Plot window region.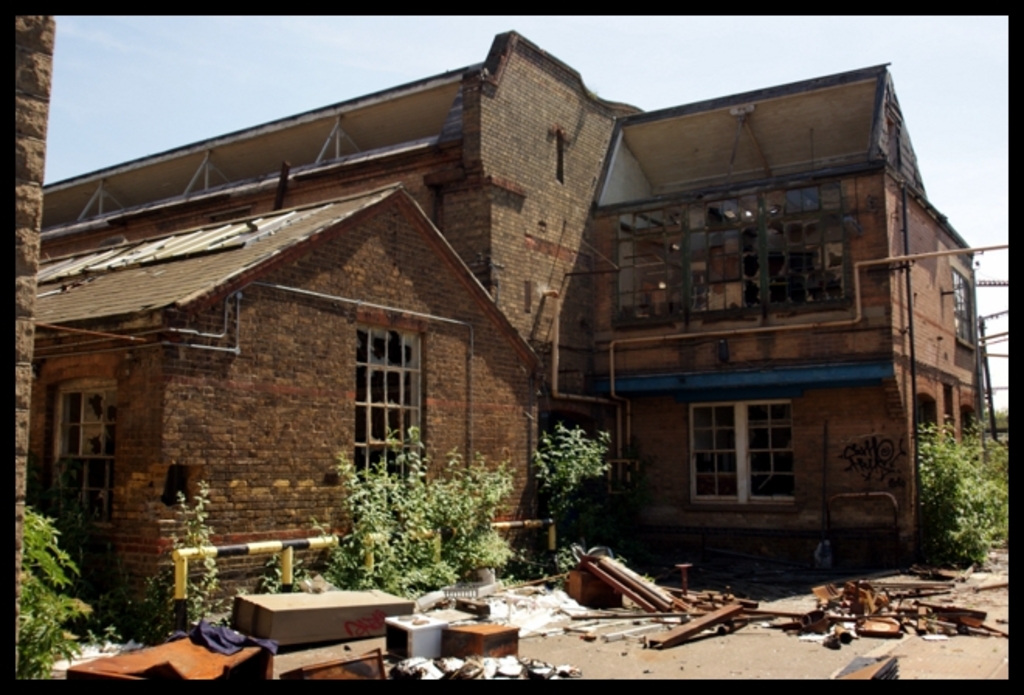
Plotted at bbox=[690, 400, 801, 506].
